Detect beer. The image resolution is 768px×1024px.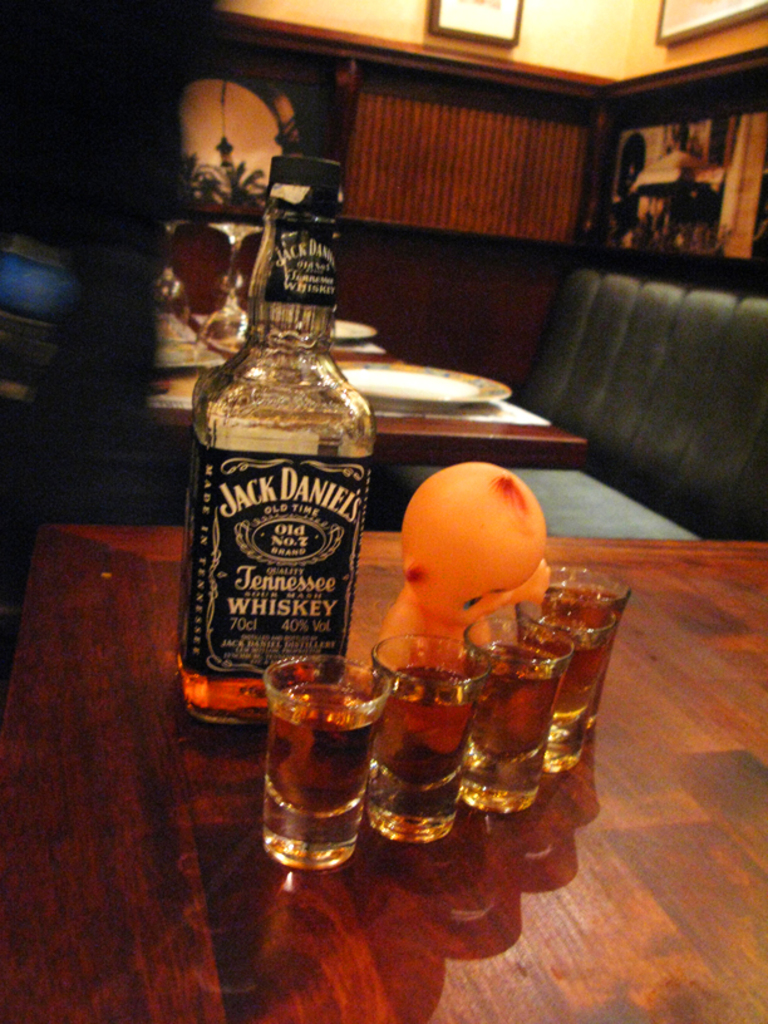
[526,555,648,772].
